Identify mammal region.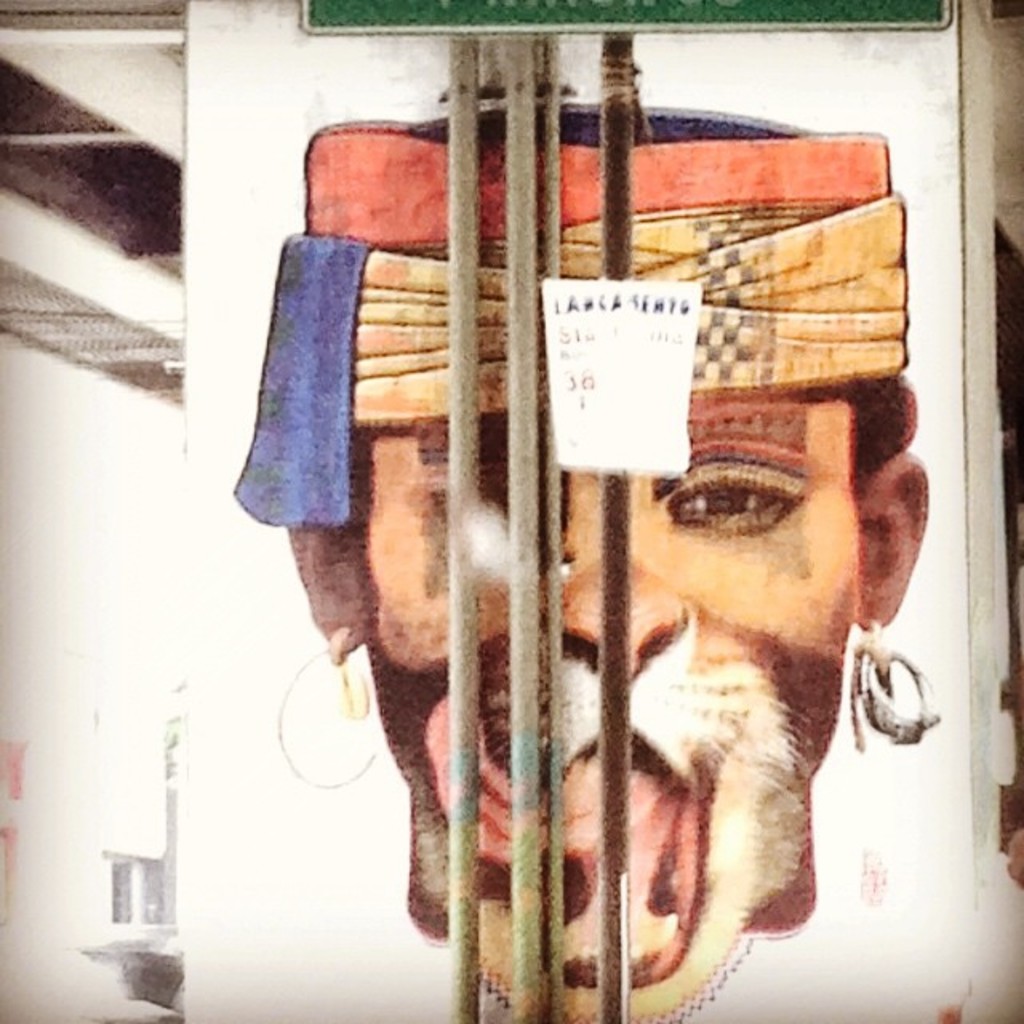
Region: crop(230, 26, 934, 1018).
